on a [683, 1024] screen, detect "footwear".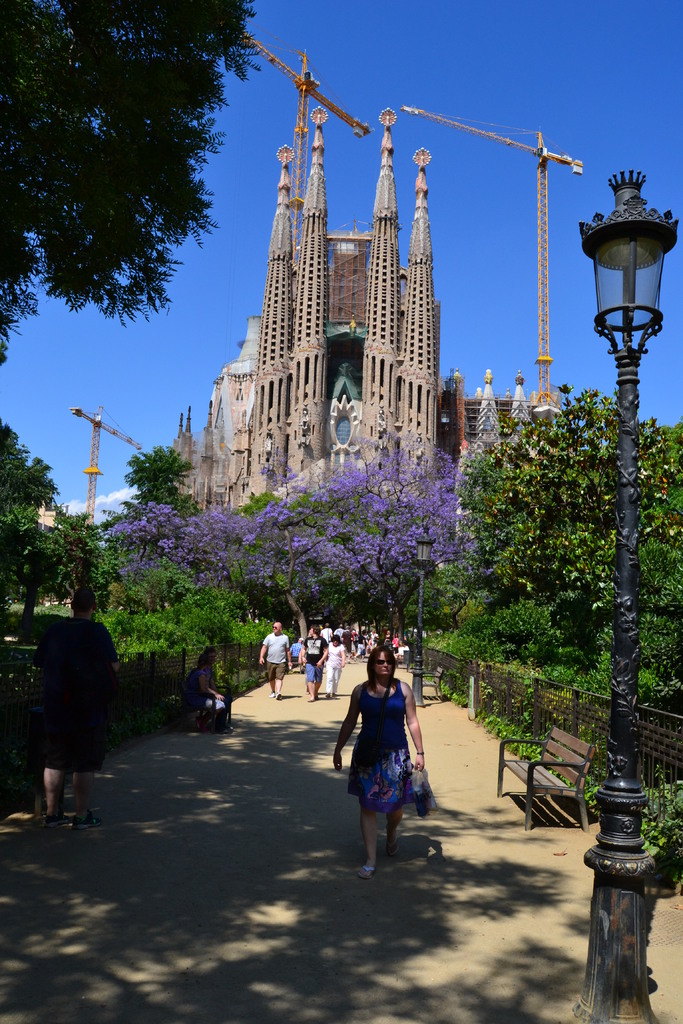
x1=267, y1=691, x2=274, y2=698.
